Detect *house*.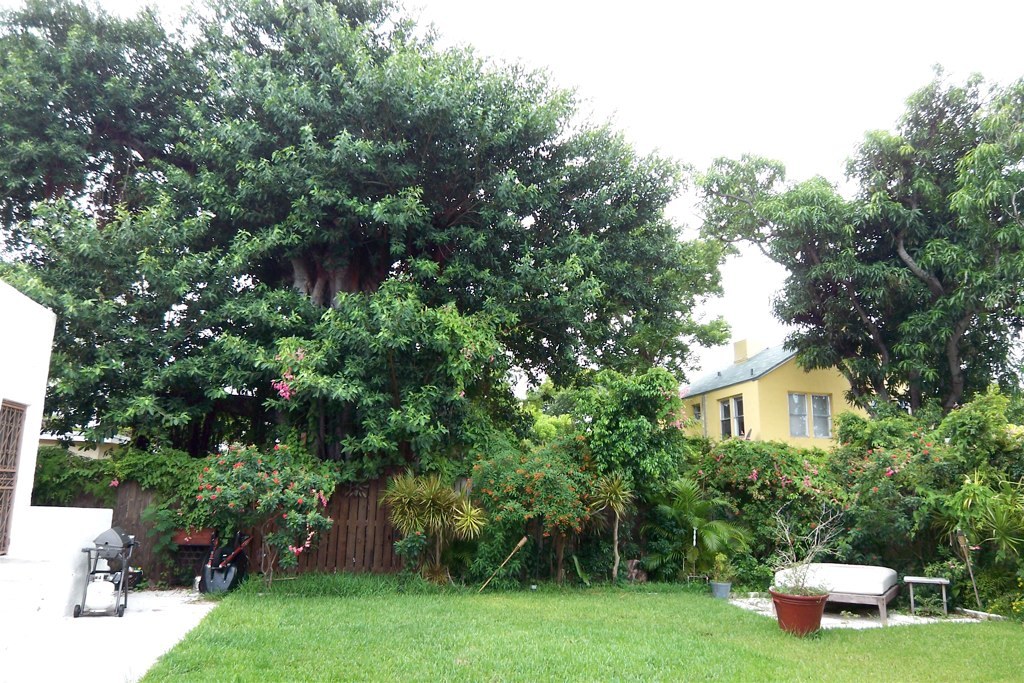
Detected at <bbox>649, 329, 921, 457</bbox>.
